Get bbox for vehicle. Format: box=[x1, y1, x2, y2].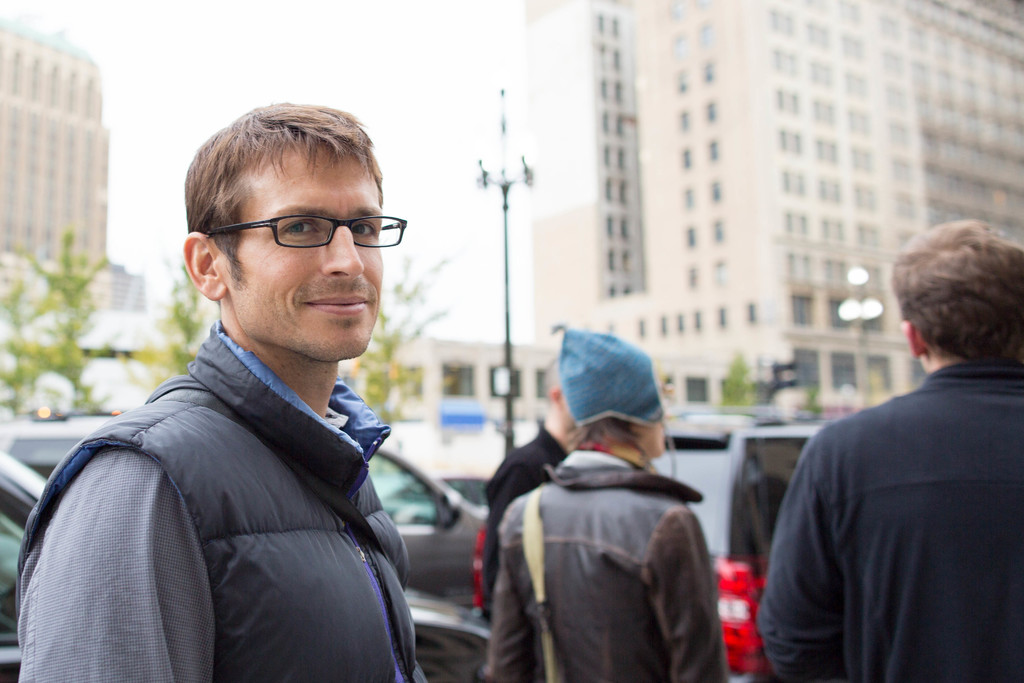
box=[0, 449, 493, 682].
